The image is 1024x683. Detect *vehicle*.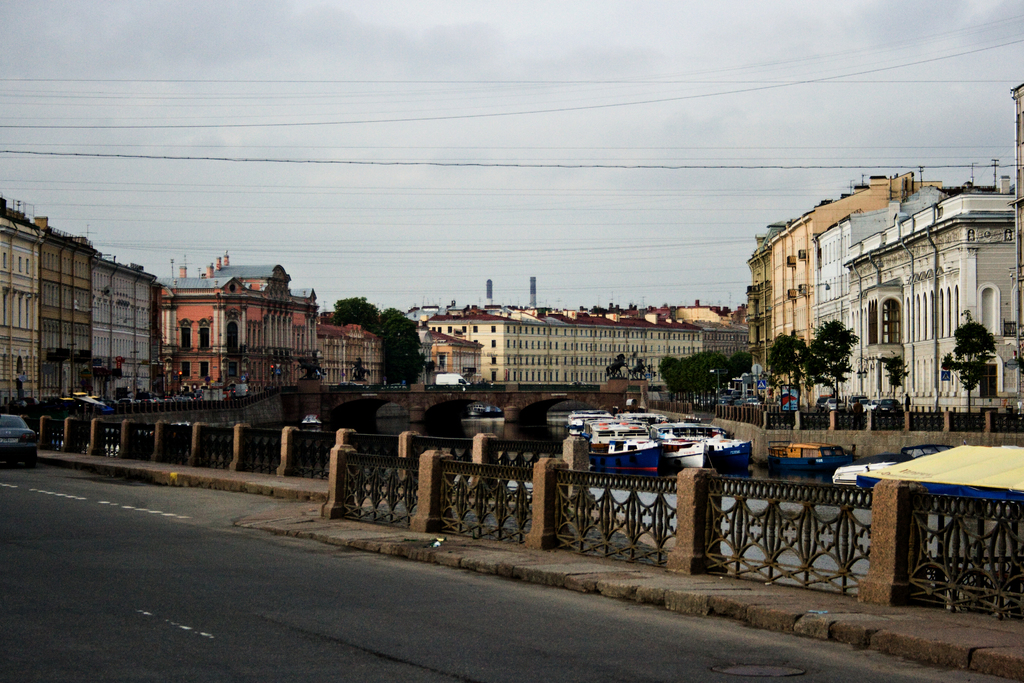
Detection: detection(765, 443, 852, 471).
